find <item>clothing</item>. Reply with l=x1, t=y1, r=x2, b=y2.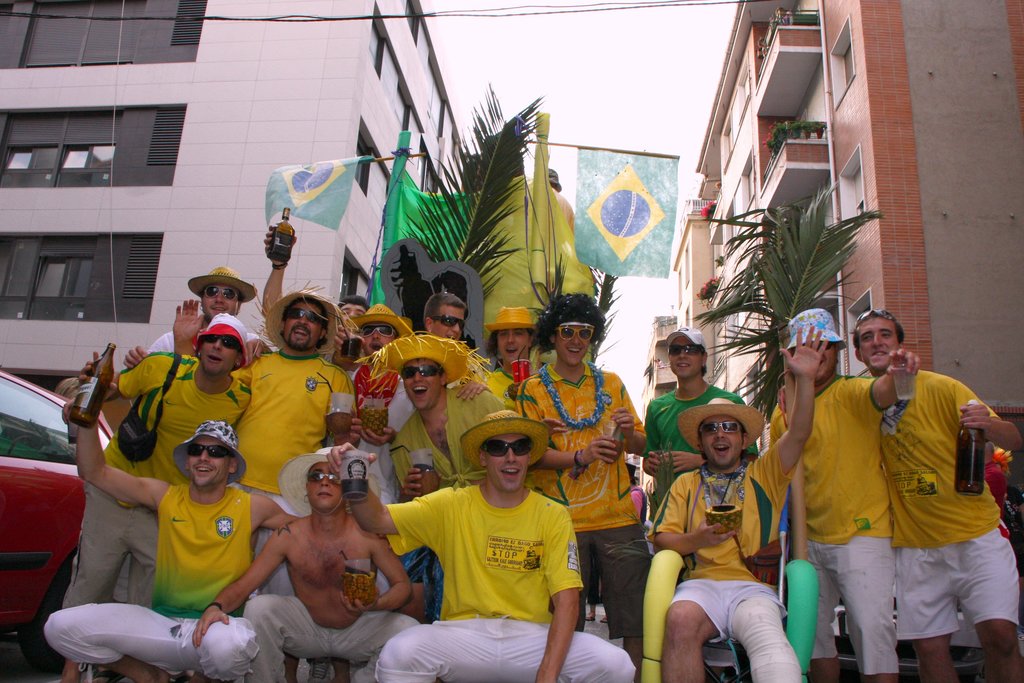
l=511, t=181, r=573, b=229.
